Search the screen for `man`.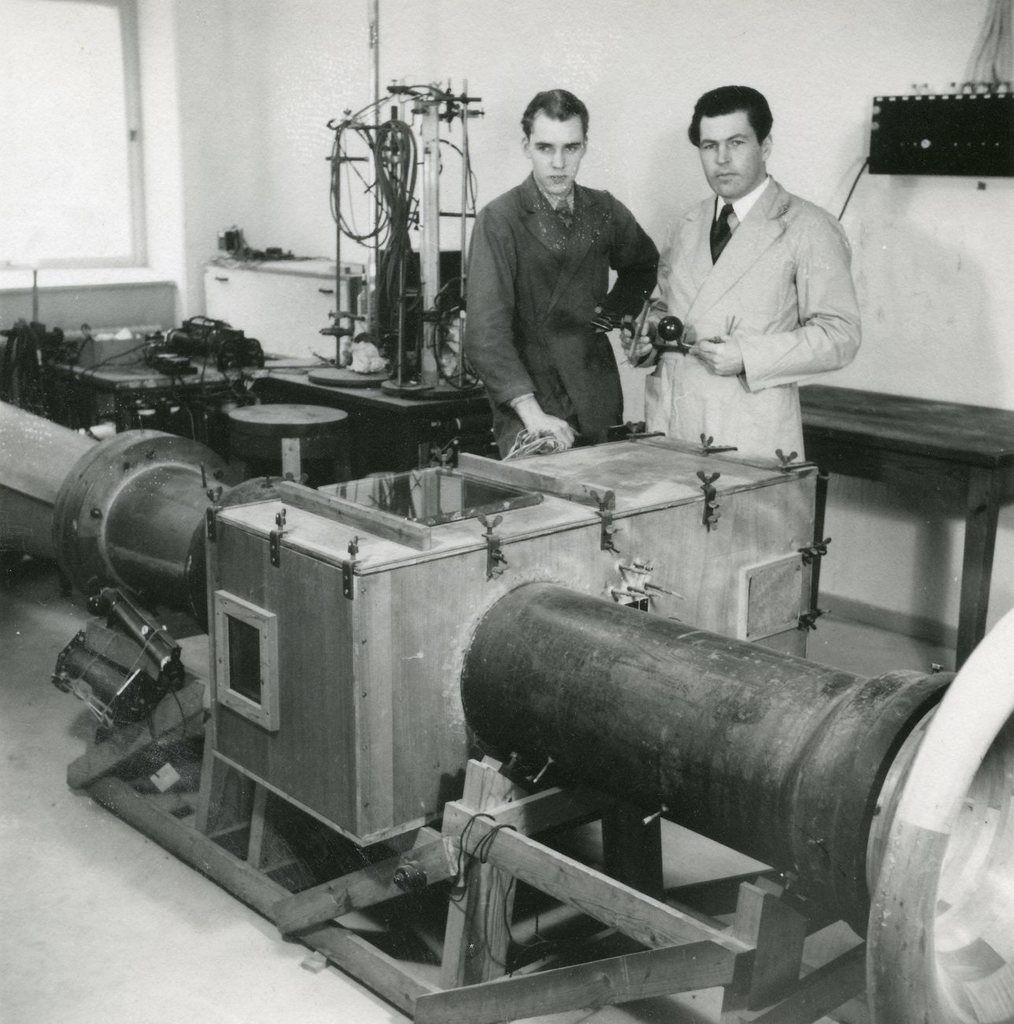
Found at Rect(633, 78, 871, 455).
